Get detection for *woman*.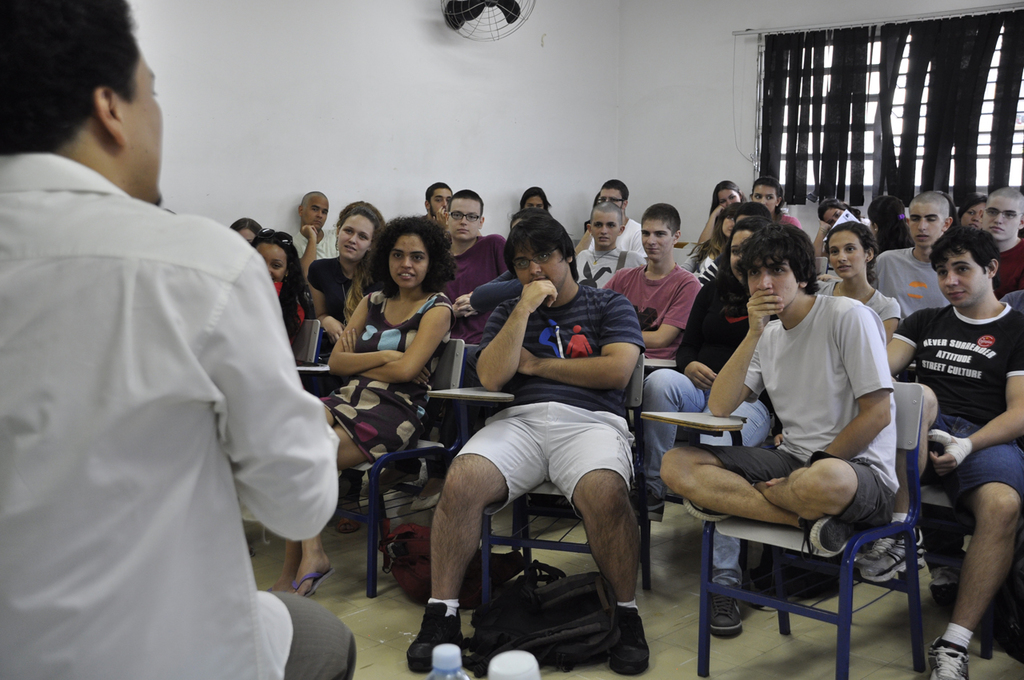
Detection: 307/198/386/354.
